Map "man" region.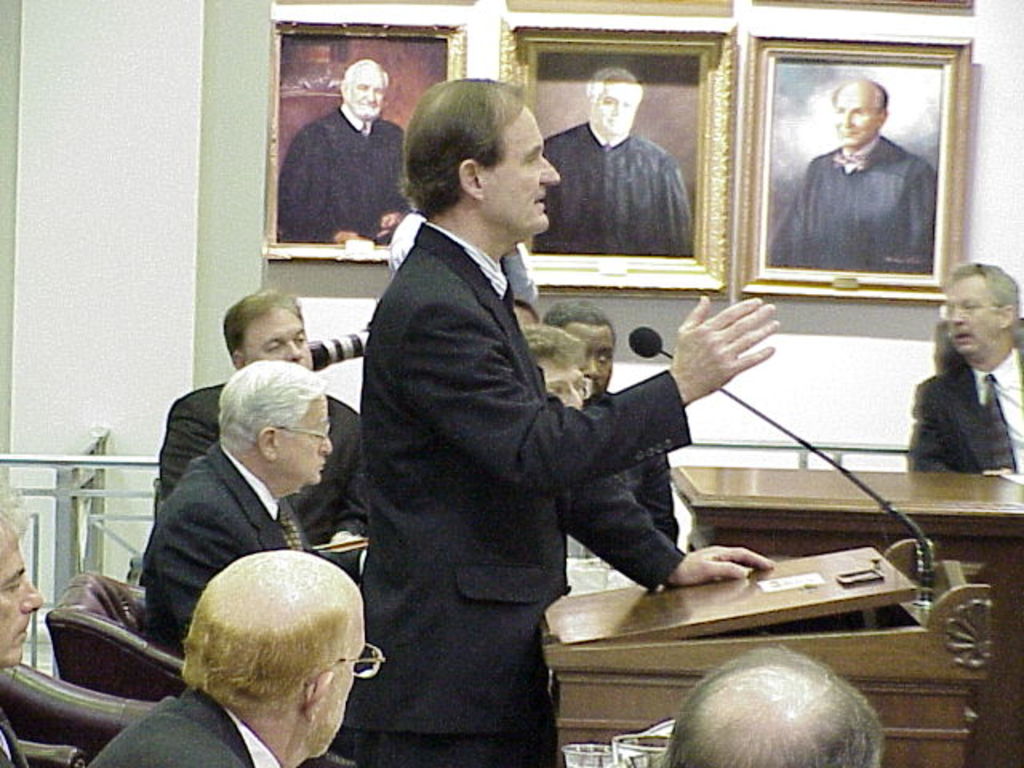
Mapped to <region>898, 262, 1022, 496</region>.
